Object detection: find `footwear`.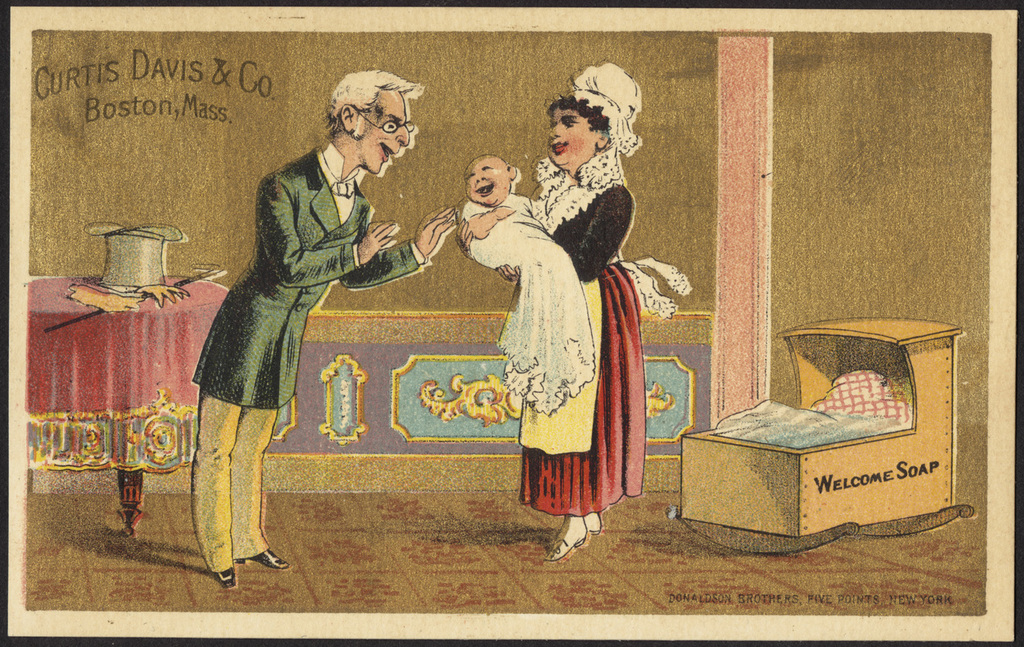
Rect(589, 512, 599, 534).
